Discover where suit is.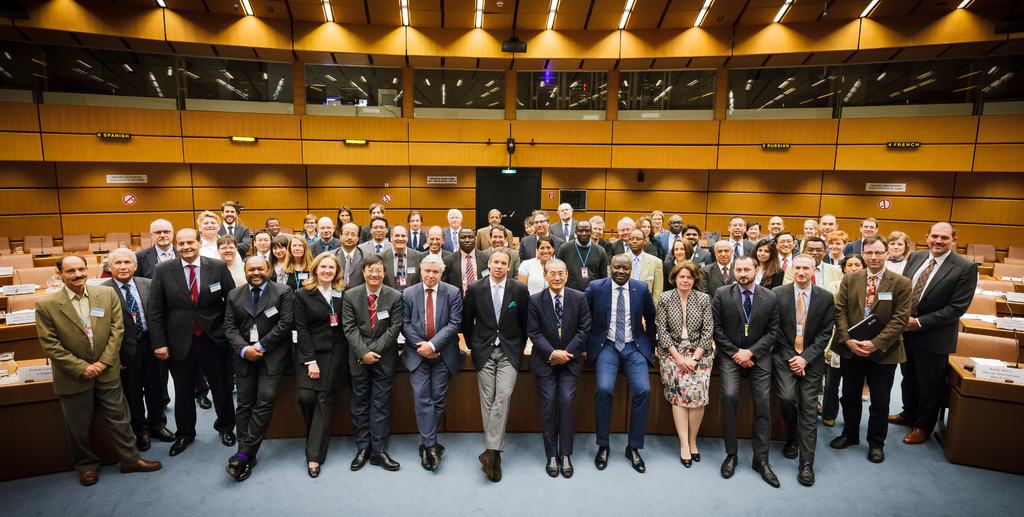
Discovered at box(782, 261, 838, 295).
